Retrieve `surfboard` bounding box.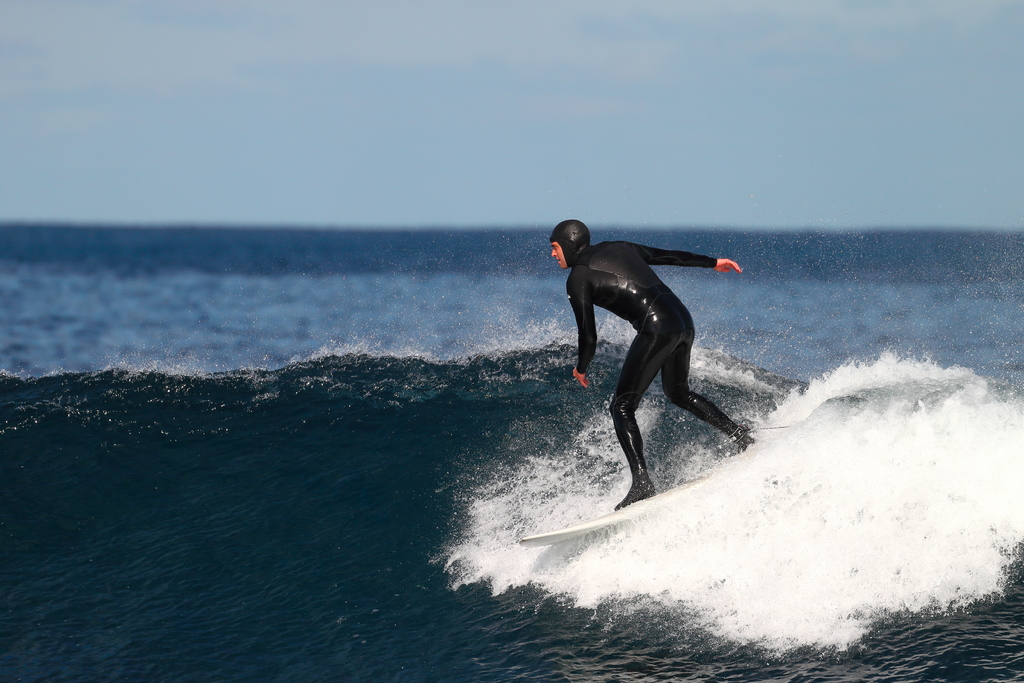
Bounding box: Rect(520, 472, 733, 549).
